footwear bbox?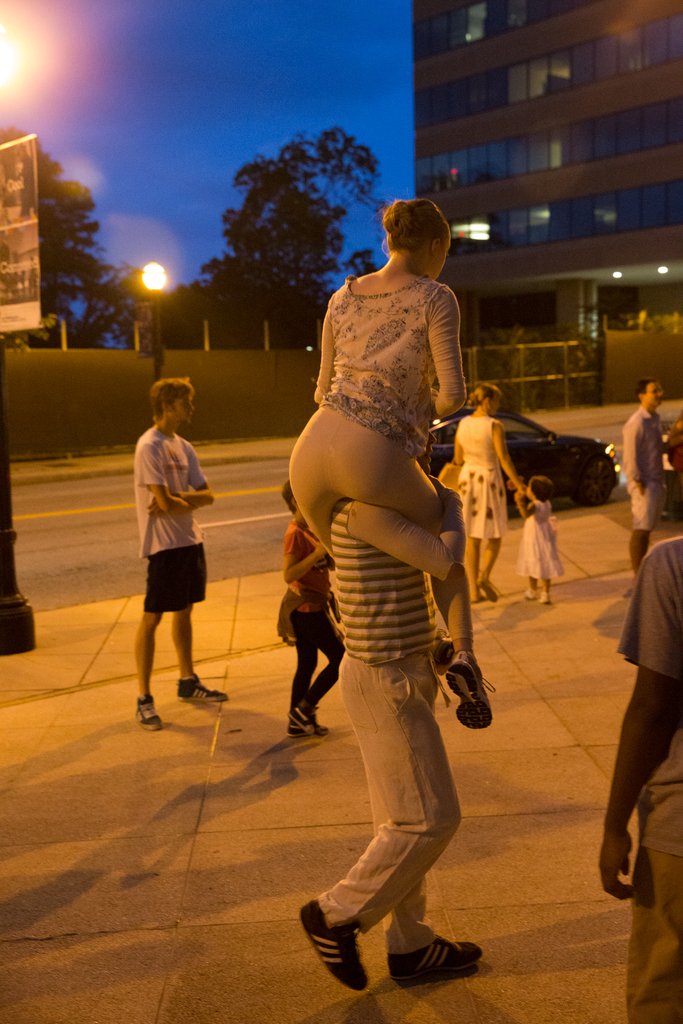
(429,627,456,674)
